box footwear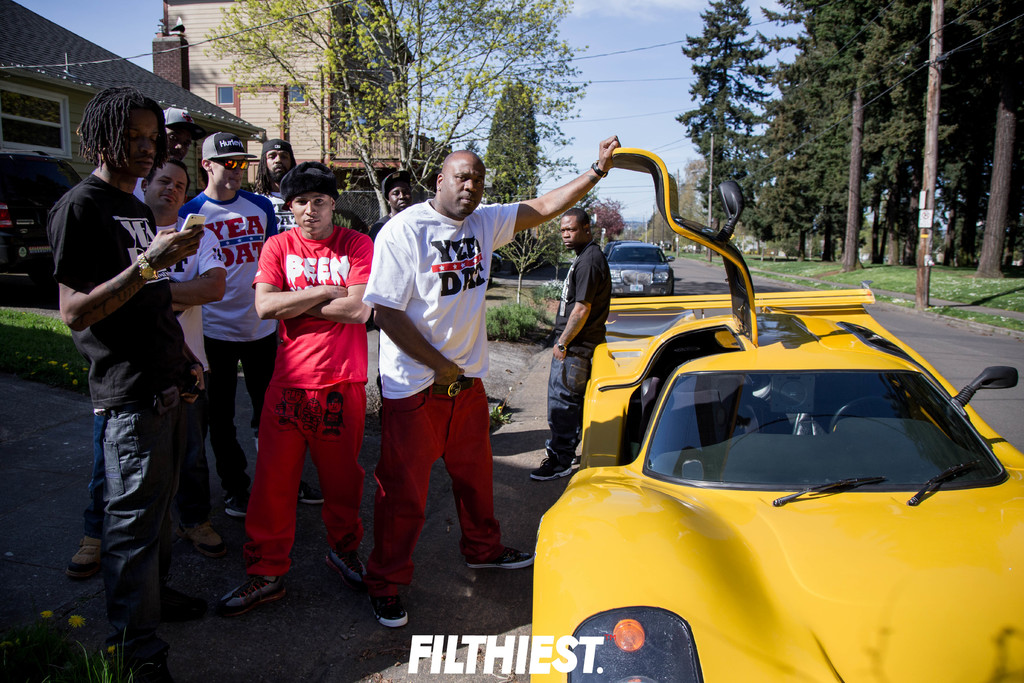
[176,520,226,557]
